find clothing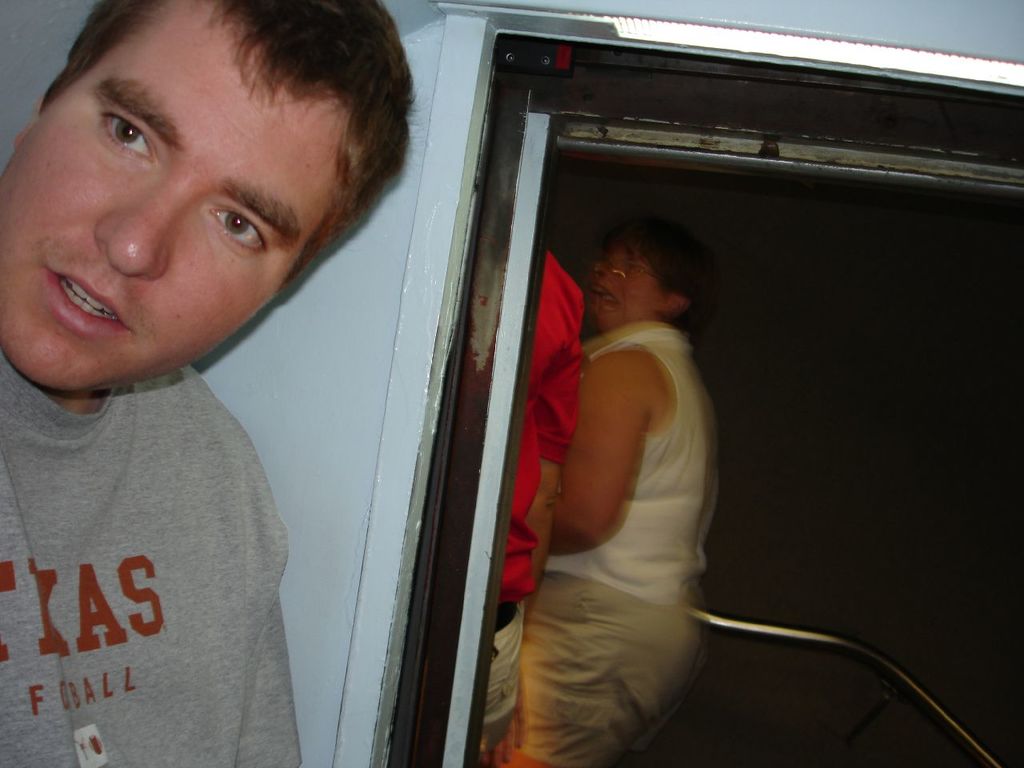
region(489, 318, 702, 767)
